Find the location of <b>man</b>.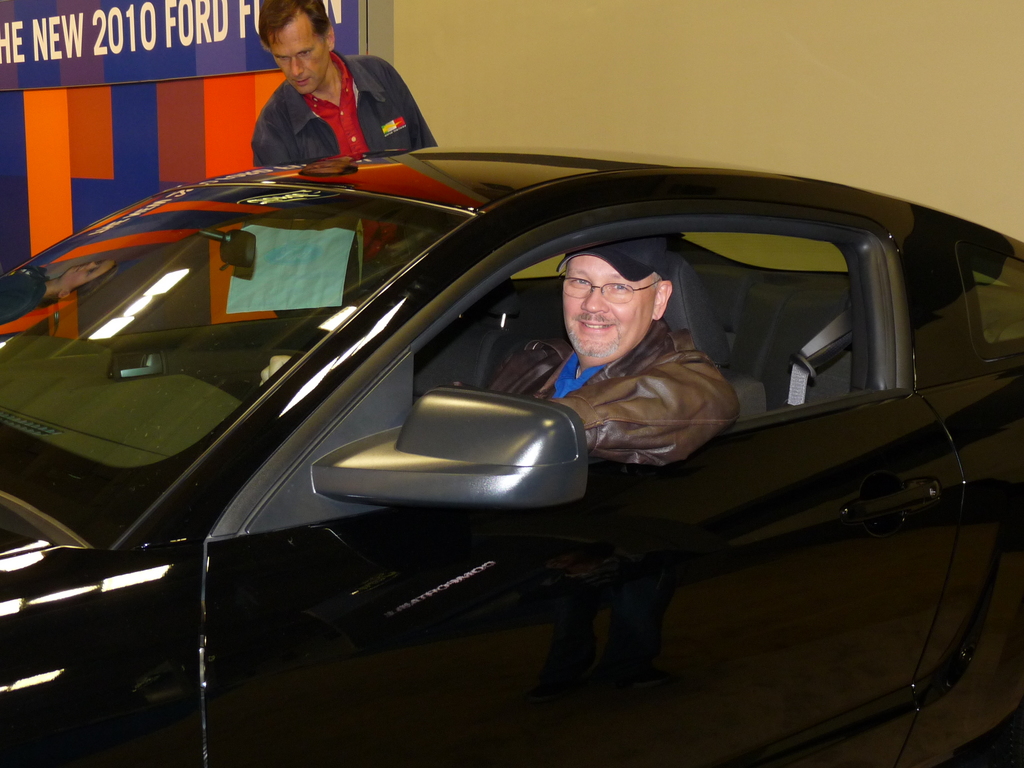
Location: region(481, 220, 746, 477).
